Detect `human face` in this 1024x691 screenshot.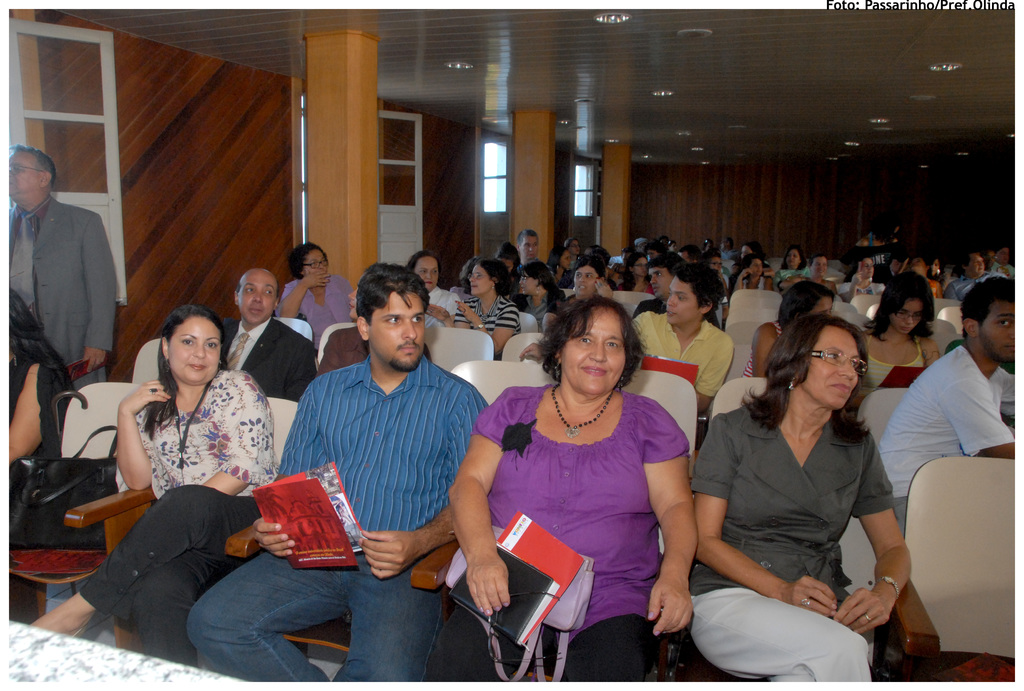
Detection: crop(3, 148, 39, 202).
